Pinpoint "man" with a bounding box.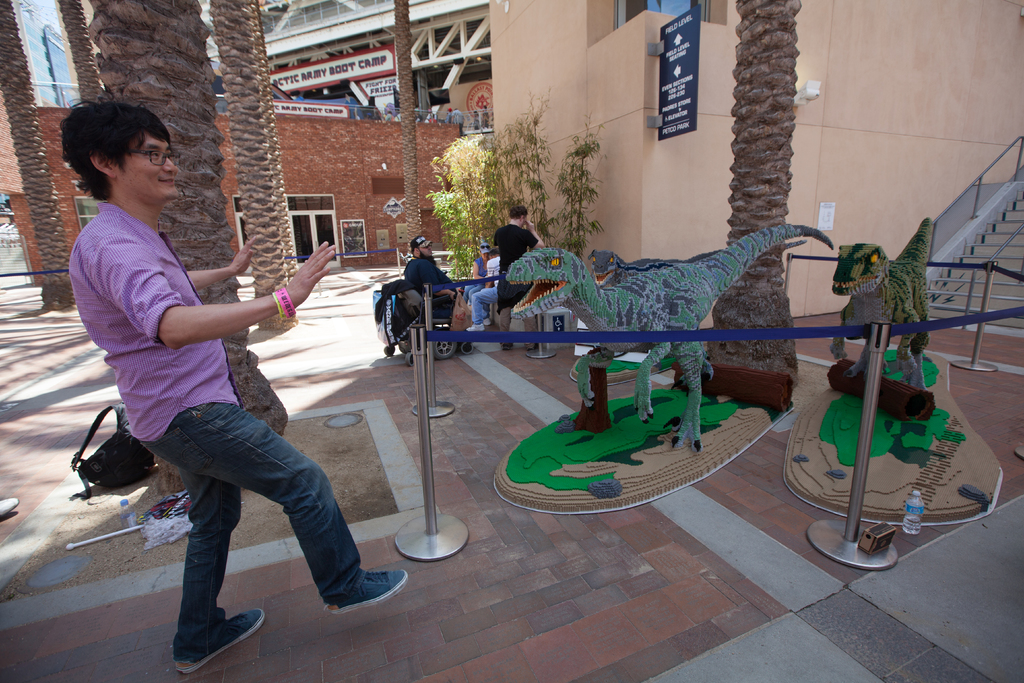
<region>486, 202, 543, 349</region>.
